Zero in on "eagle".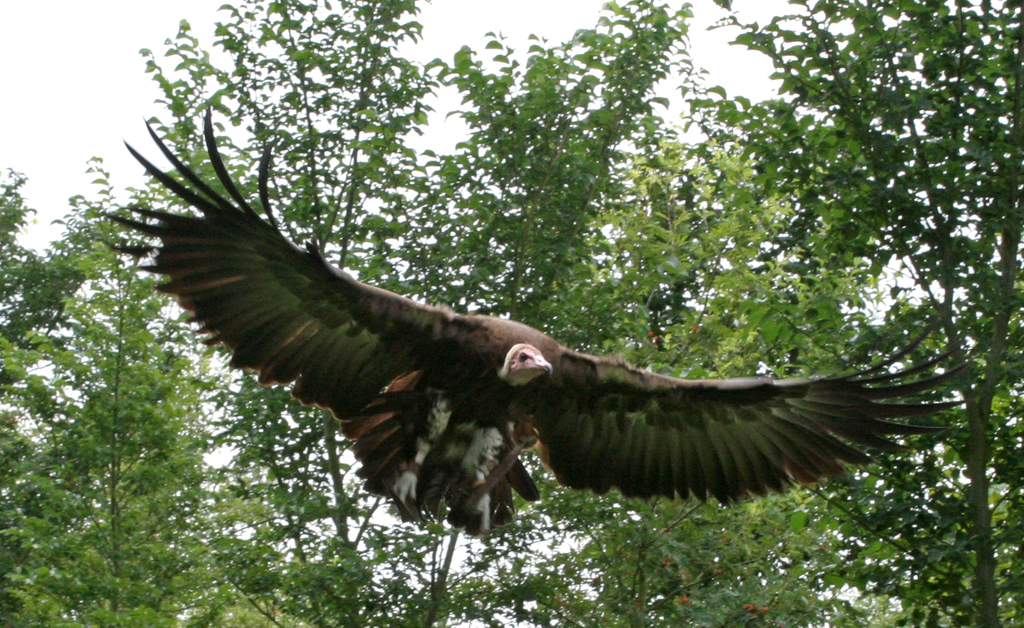
Zeroed in: 109/99/977/553.
